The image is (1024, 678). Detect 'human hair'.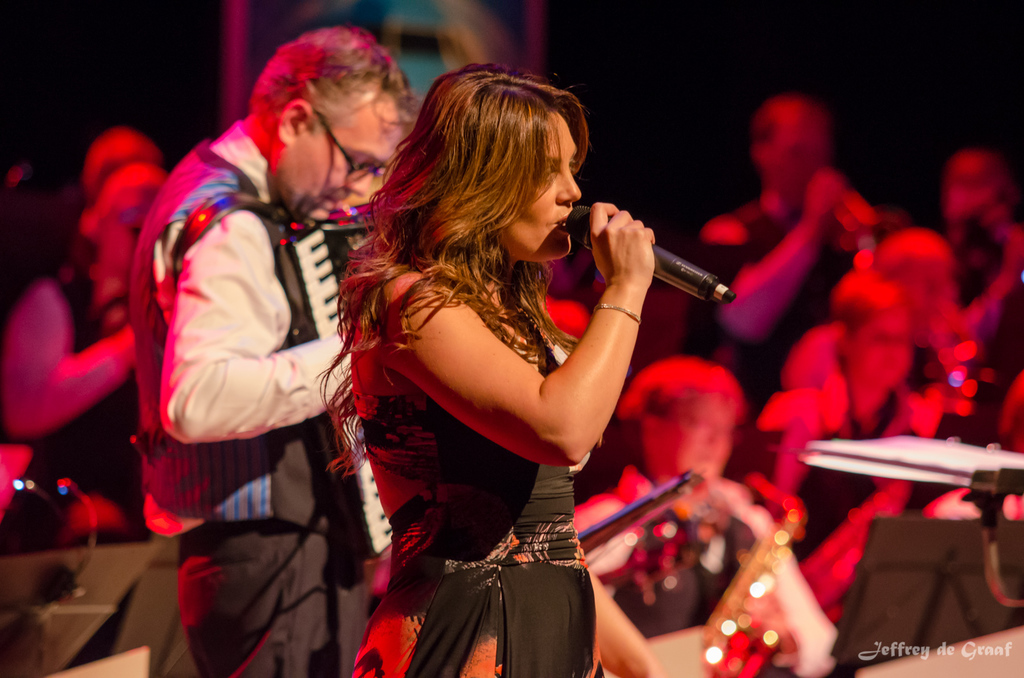
Detection: {"x1": 828, "y1": 268, "x2": 906, "y2": 368}.
